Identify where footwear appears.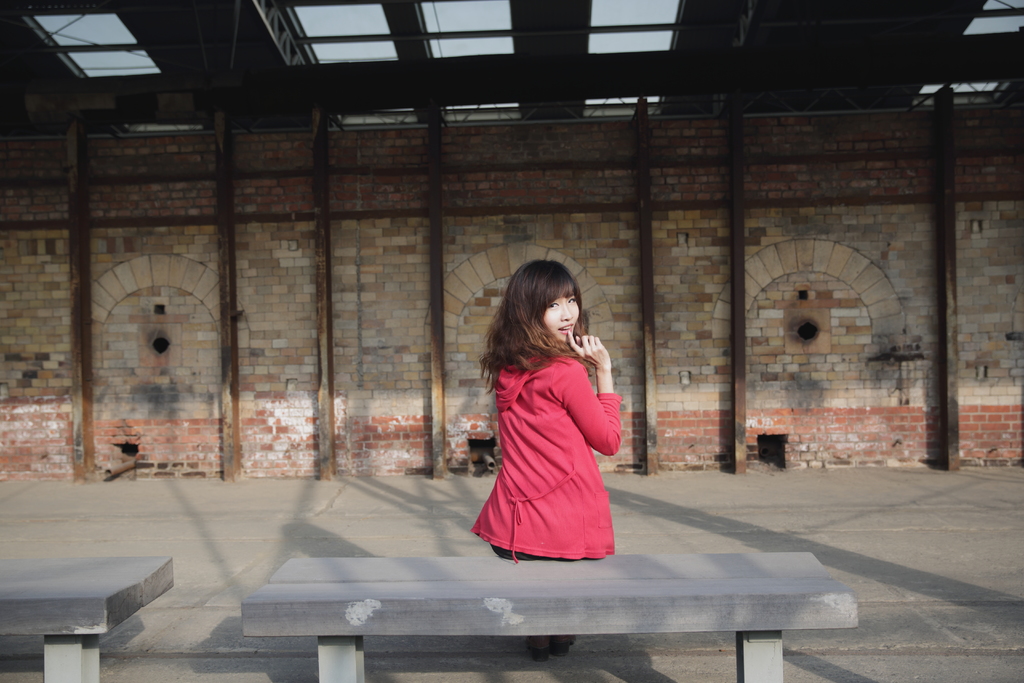
Appears at crop(553, 634, 580, 656).
